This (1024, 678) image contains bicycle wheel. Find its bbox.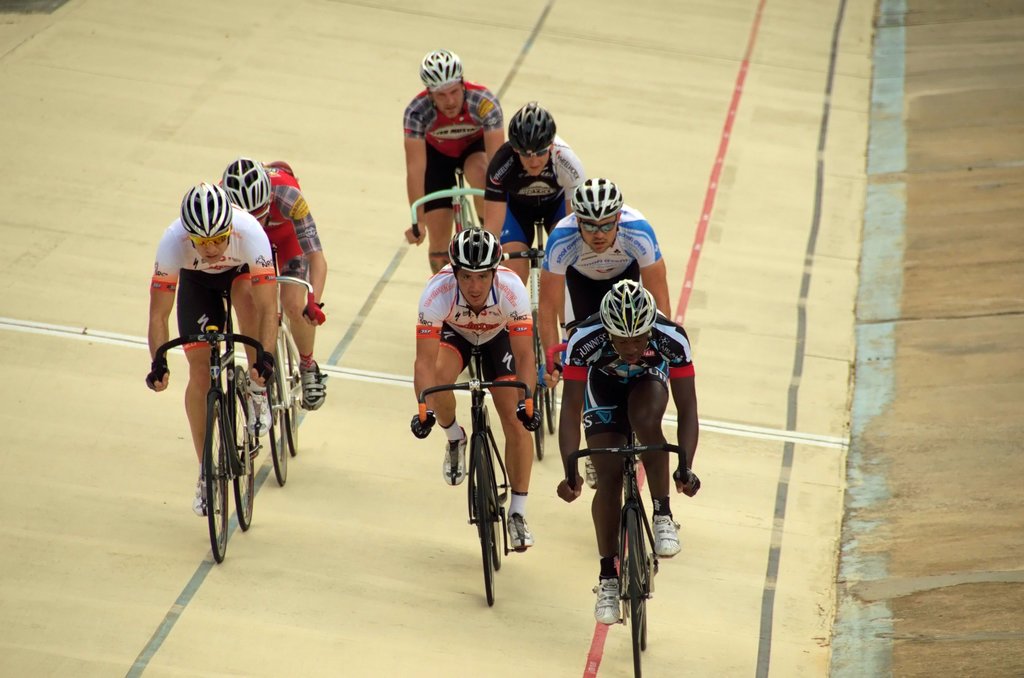
x1=620 y1=508 x2=644 y2=677.
